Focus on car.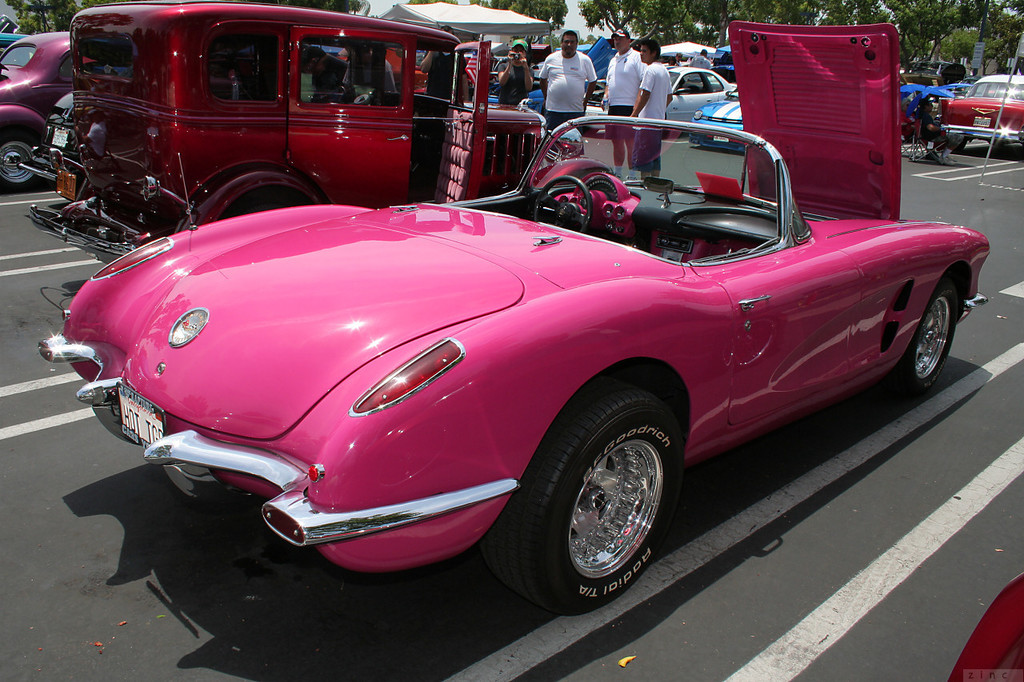
Focused at box=[61, 120, 961, 603].
